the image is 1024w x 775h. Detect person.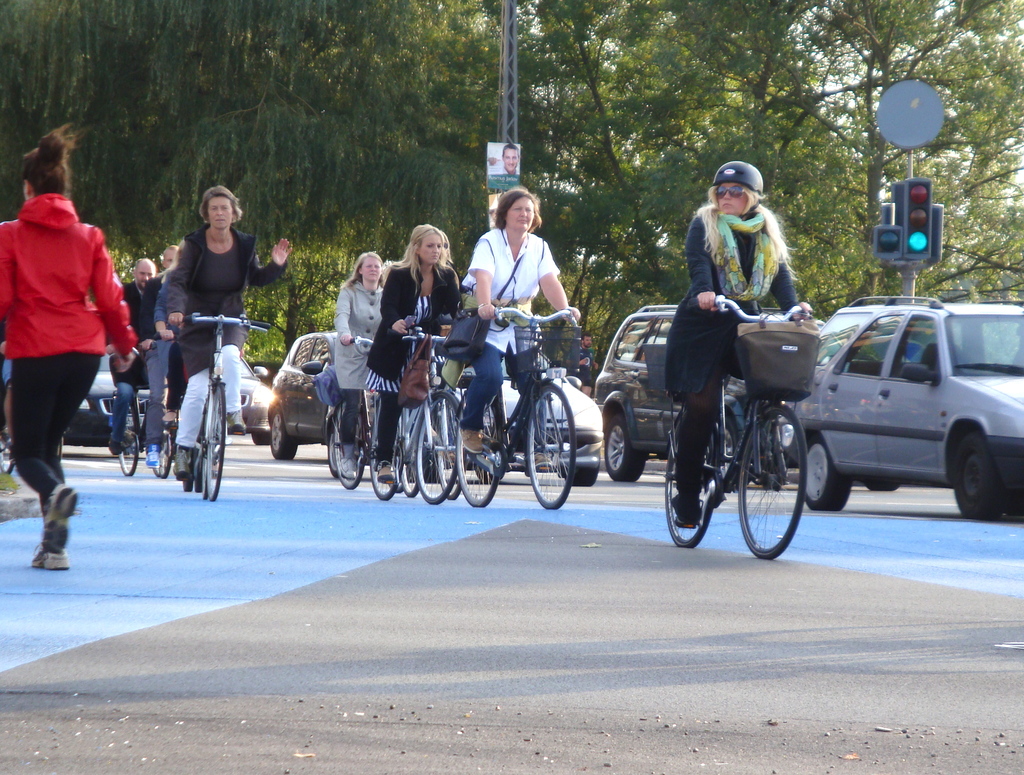
Detection: [330,254,385,476].
